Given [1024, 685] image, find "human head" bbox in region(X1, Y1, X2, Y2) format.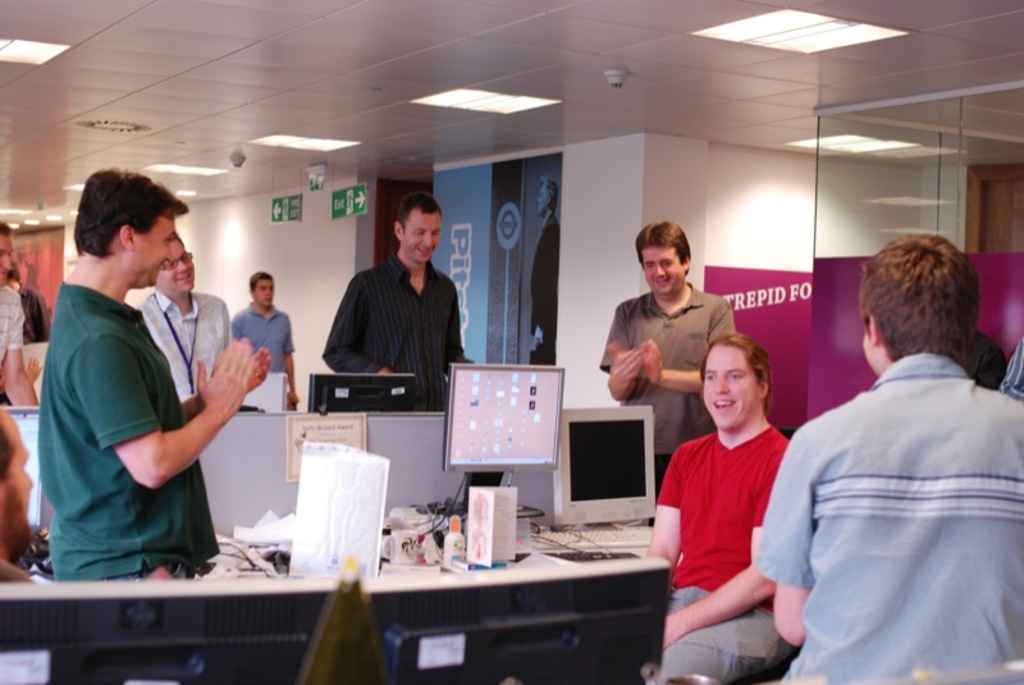
region(390, 193, 443, 265).
